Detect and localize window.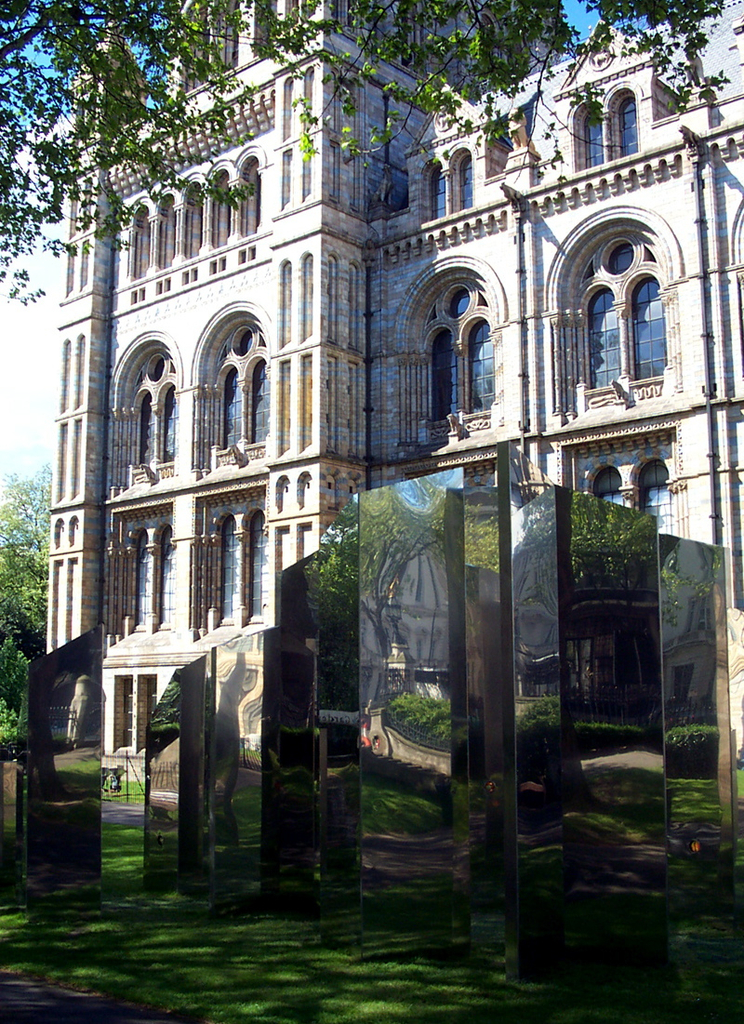
Localized at box(171, 0, 527, 101).
